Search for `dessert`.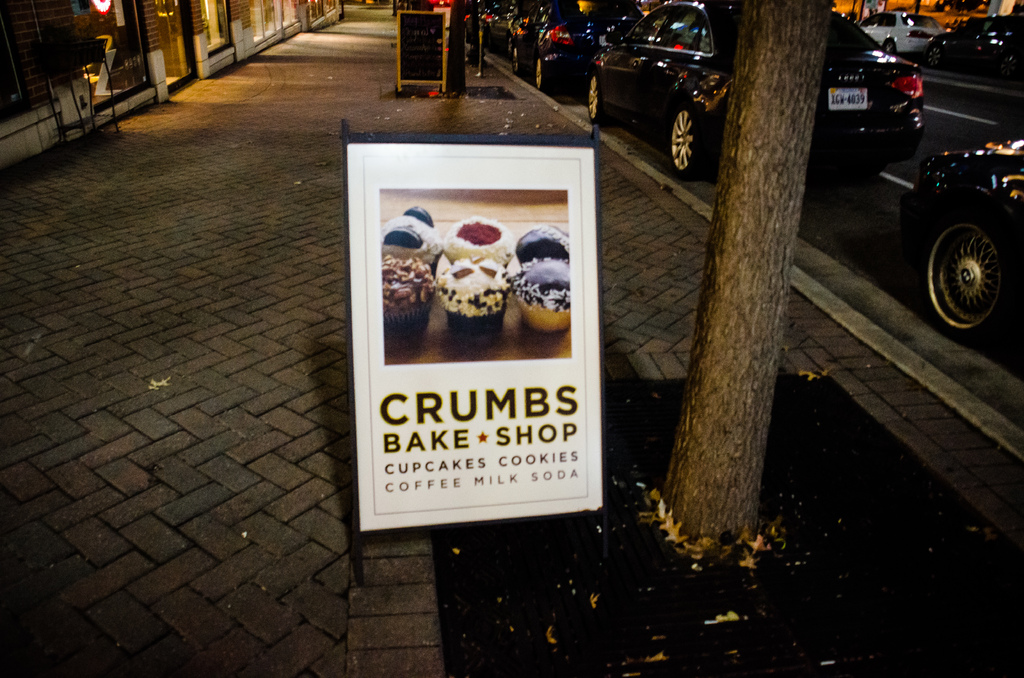
Found at [x1=378, y1=202, x2=444, y2=261].
